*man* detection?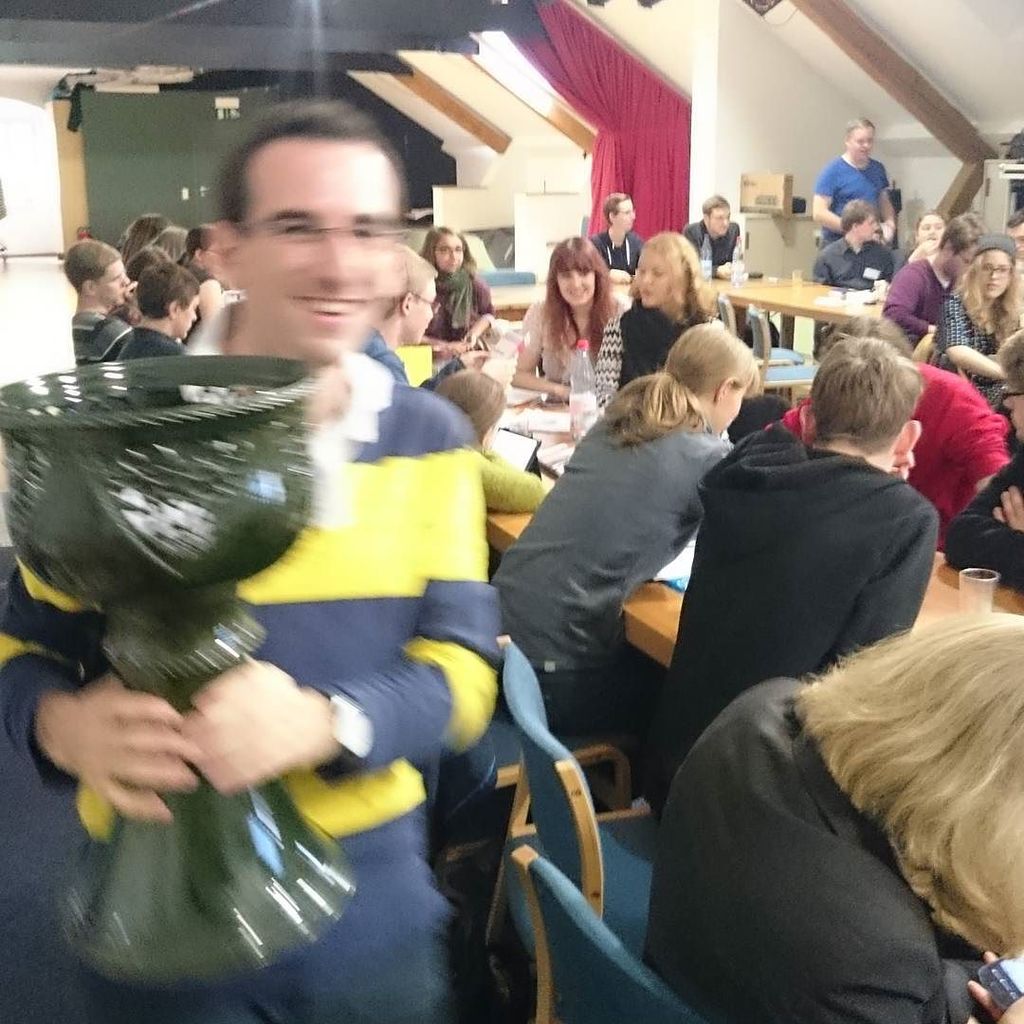
<box>765,310,1013,555</box>
